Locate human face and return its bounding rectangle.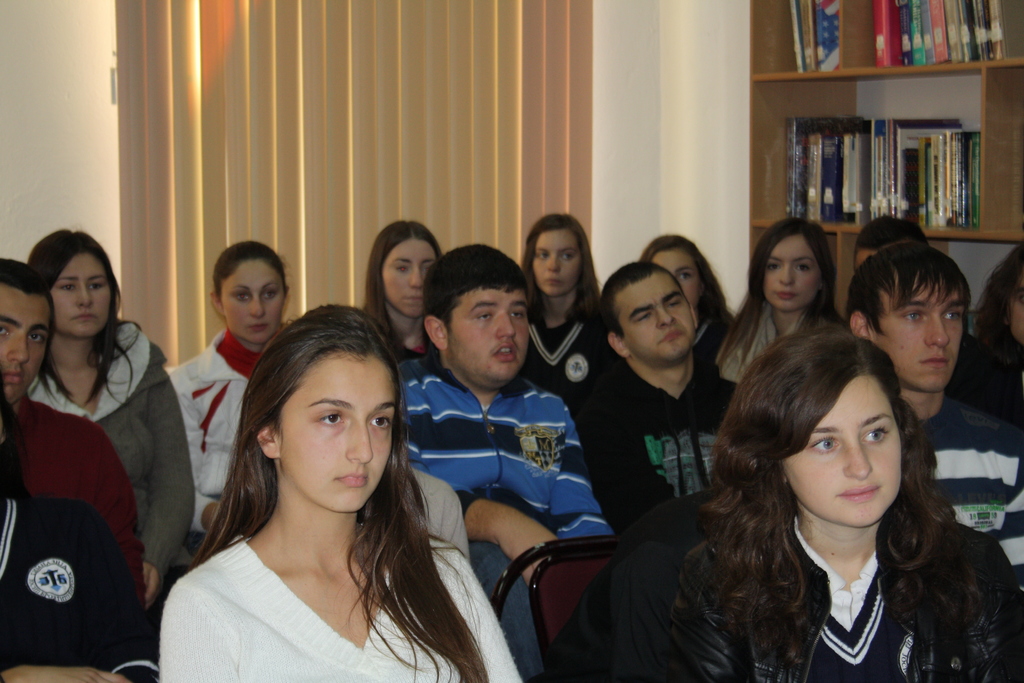
220 259 283 343.
